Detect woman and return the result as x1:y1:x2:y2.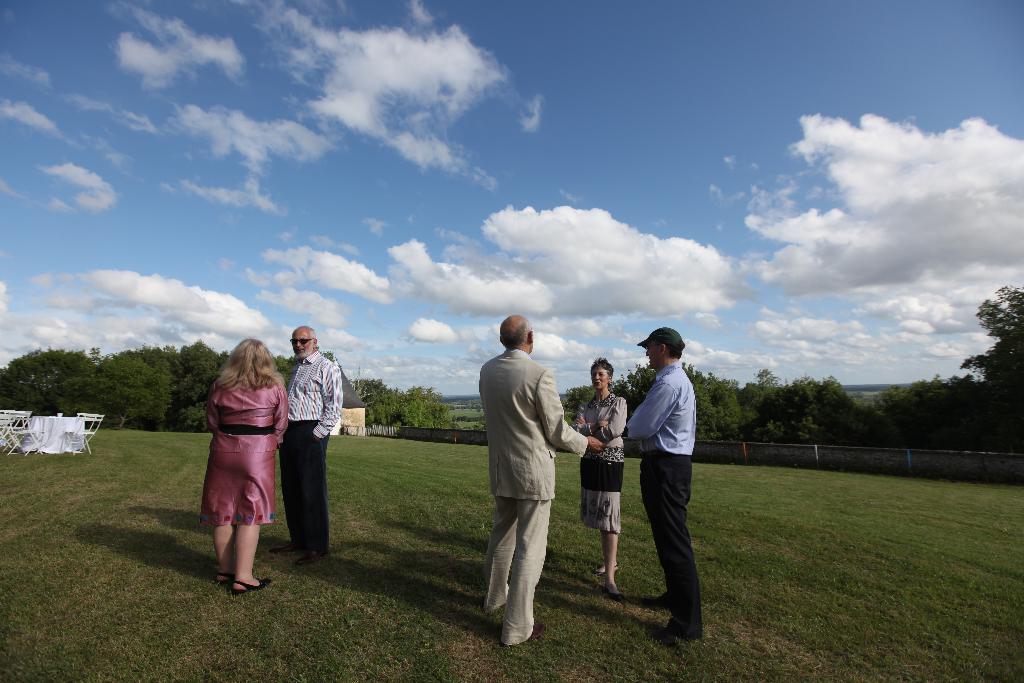
192:328:278:598.
